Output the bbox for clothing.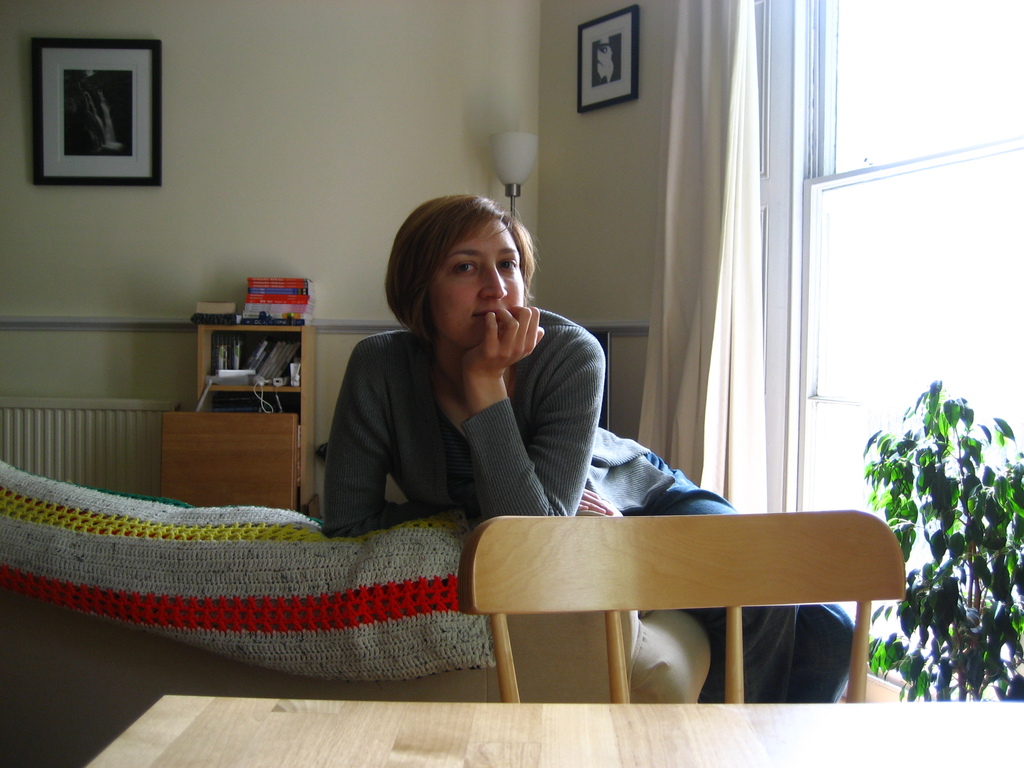
<region>324, 308, 858, 702</region>.
